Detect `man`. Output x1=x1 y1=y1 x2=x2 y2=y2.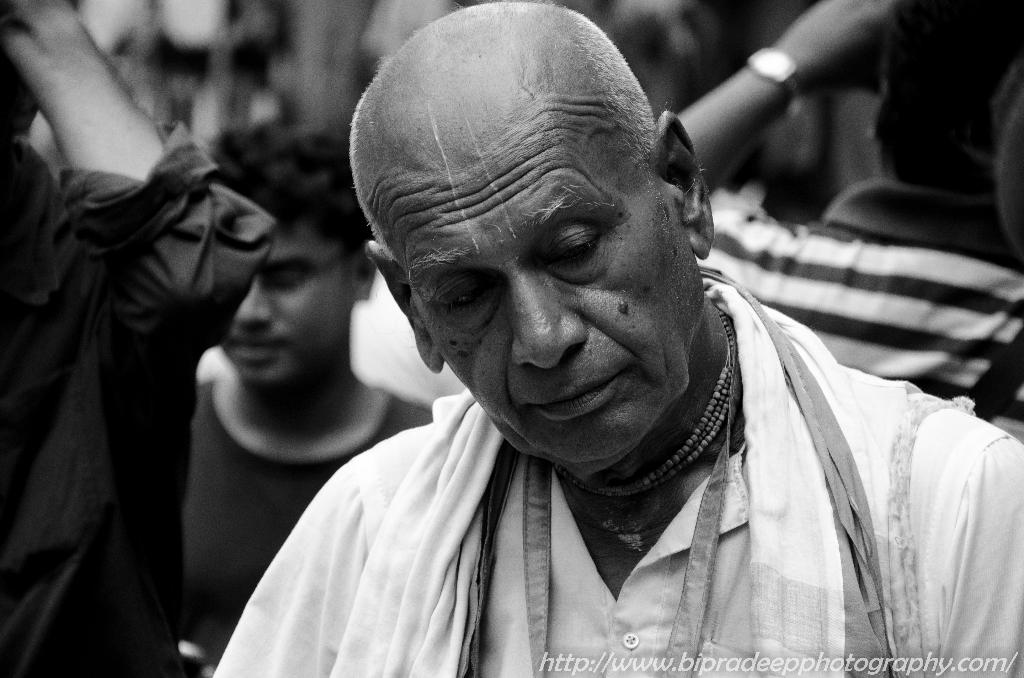
x1=186 y1=126 x2=431 y2=677.
